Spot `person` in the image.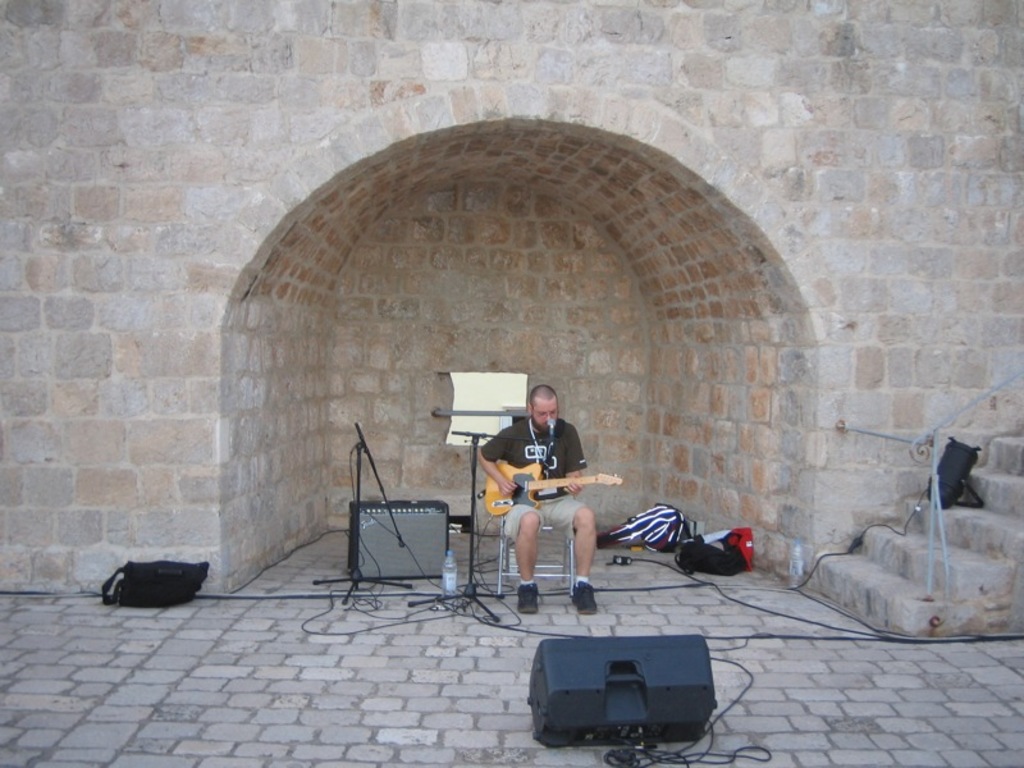
`person` found at (492,381,613,622).
